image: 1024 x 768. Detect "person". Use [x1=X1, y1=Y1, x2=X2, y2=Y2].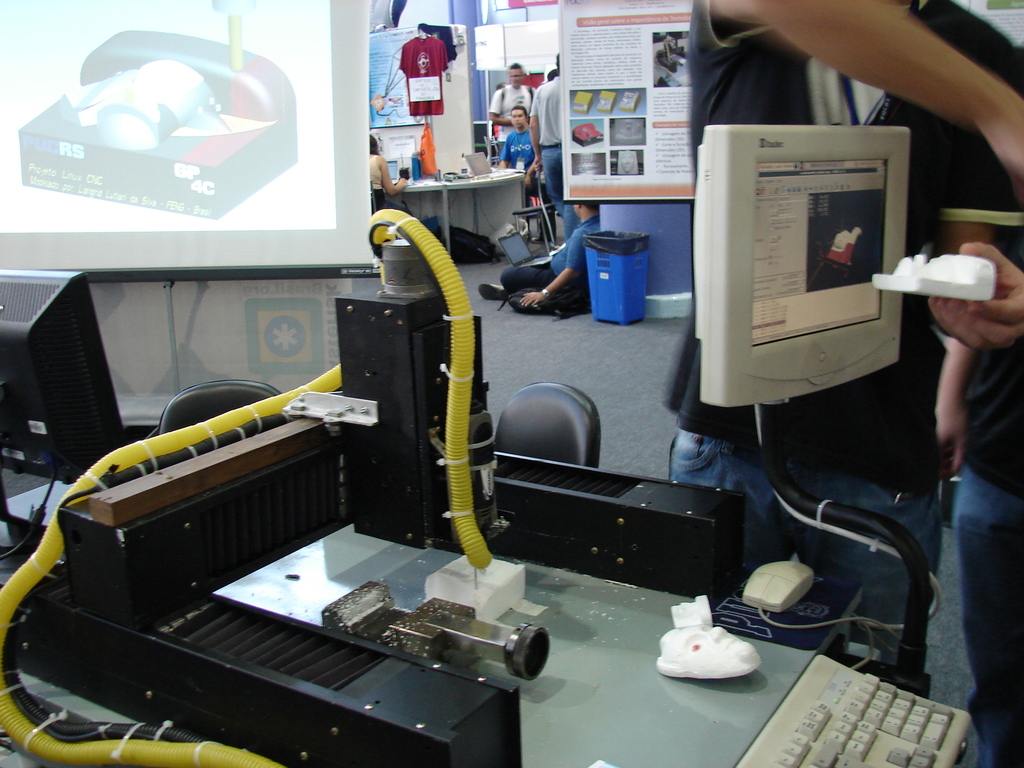
[x1=933, y1=0, x2=1023, y2=767].
